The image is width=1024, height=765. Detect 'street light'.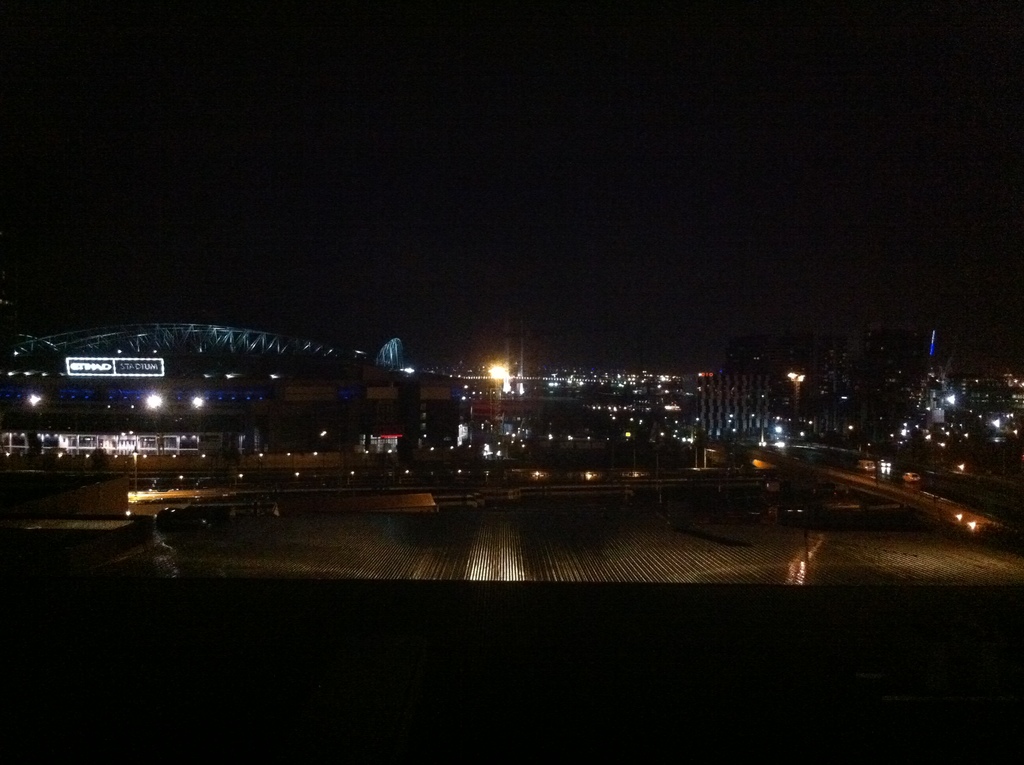
Detection: crop(285, 452, 291, 461).
